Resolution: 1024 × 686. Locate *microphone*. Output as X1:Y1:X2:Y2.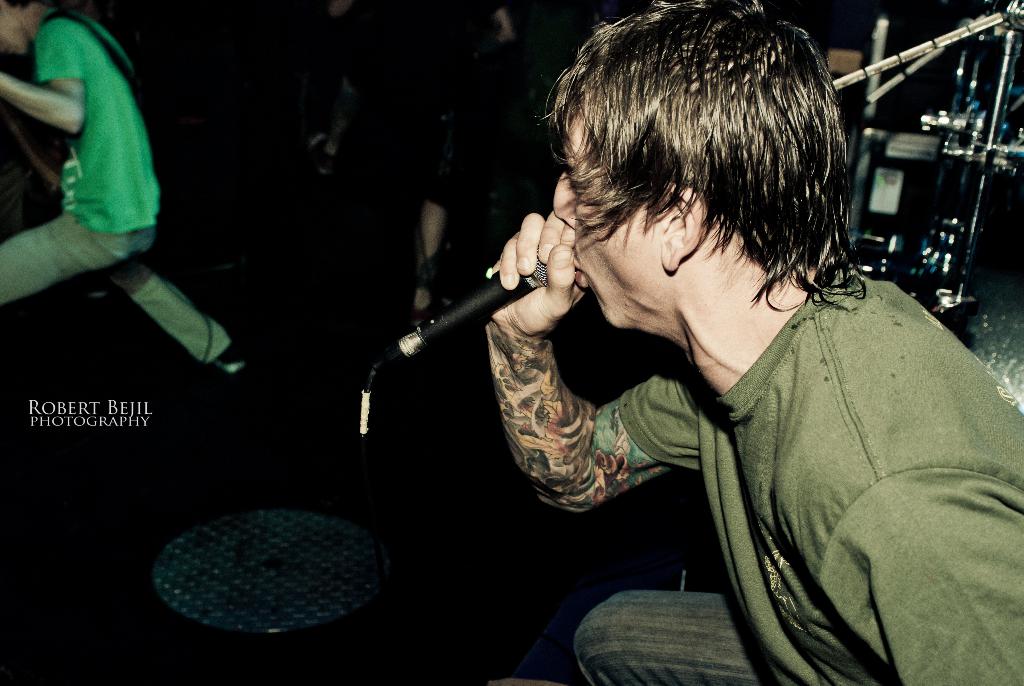
414:247:545:347.
